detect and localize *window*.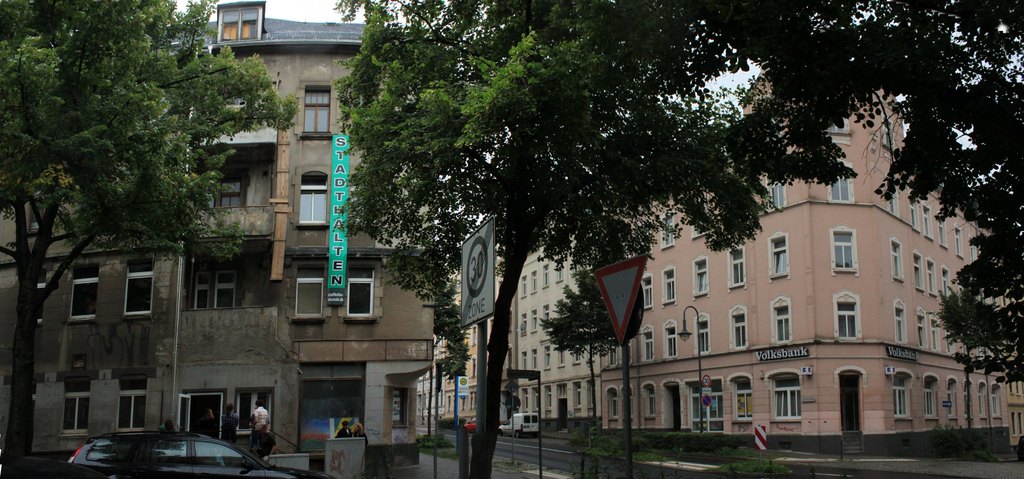
Localized at [left=829, top=161, right=851, bottom=200].
